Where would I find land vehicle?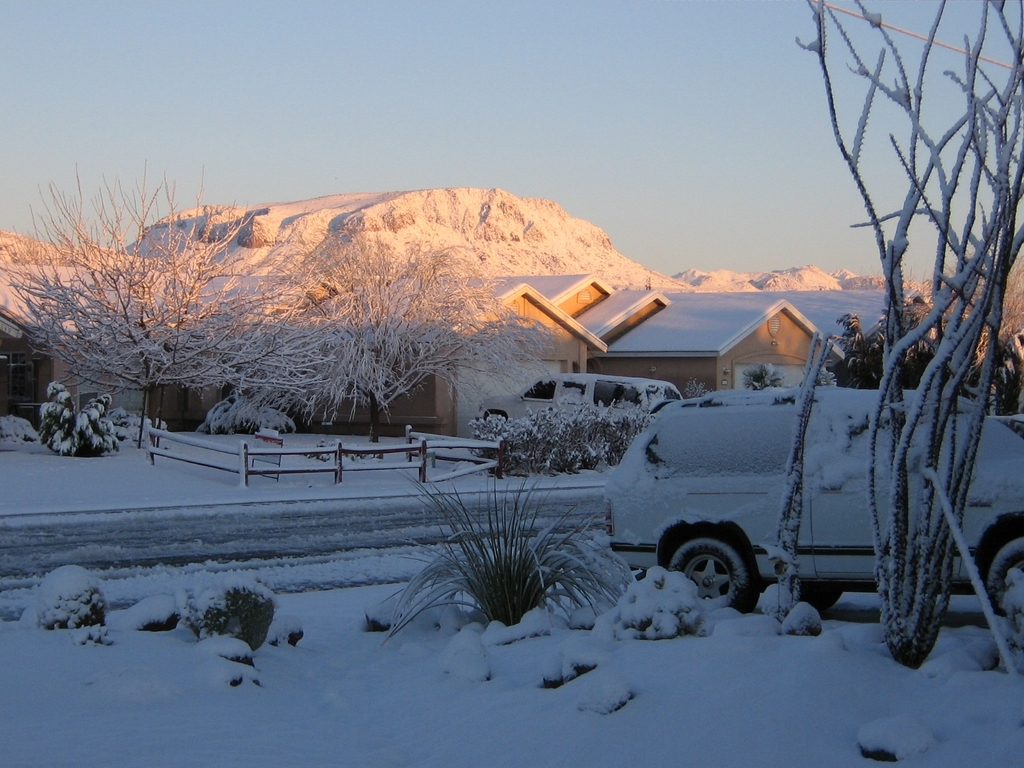
At 476/371/682/440.
